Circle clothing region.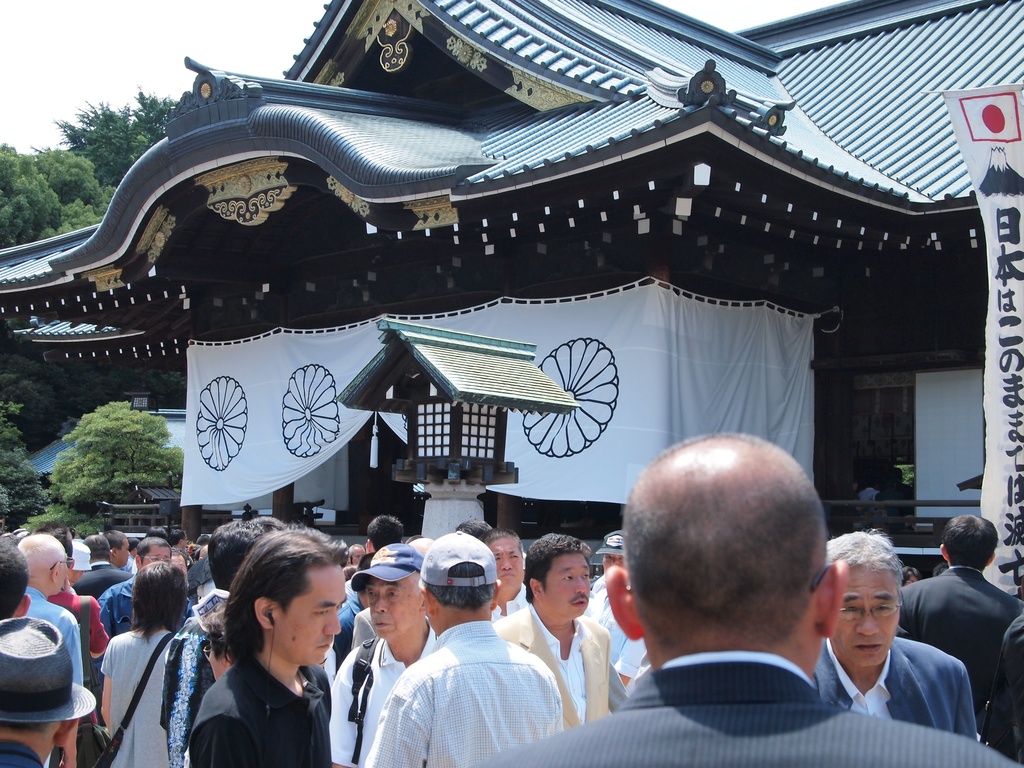
Region: [x1=467, y1=659, x2=1023, y2=767].
